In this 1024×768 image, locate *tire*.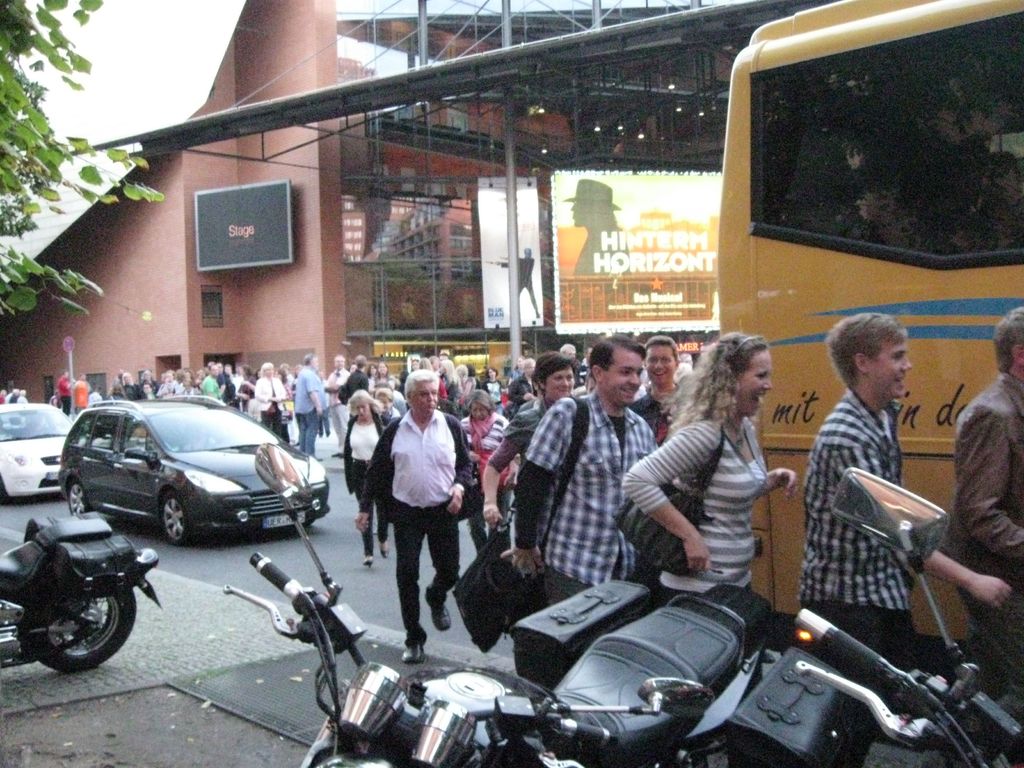
Bounding box: rect(159, 488, 193, 545).
